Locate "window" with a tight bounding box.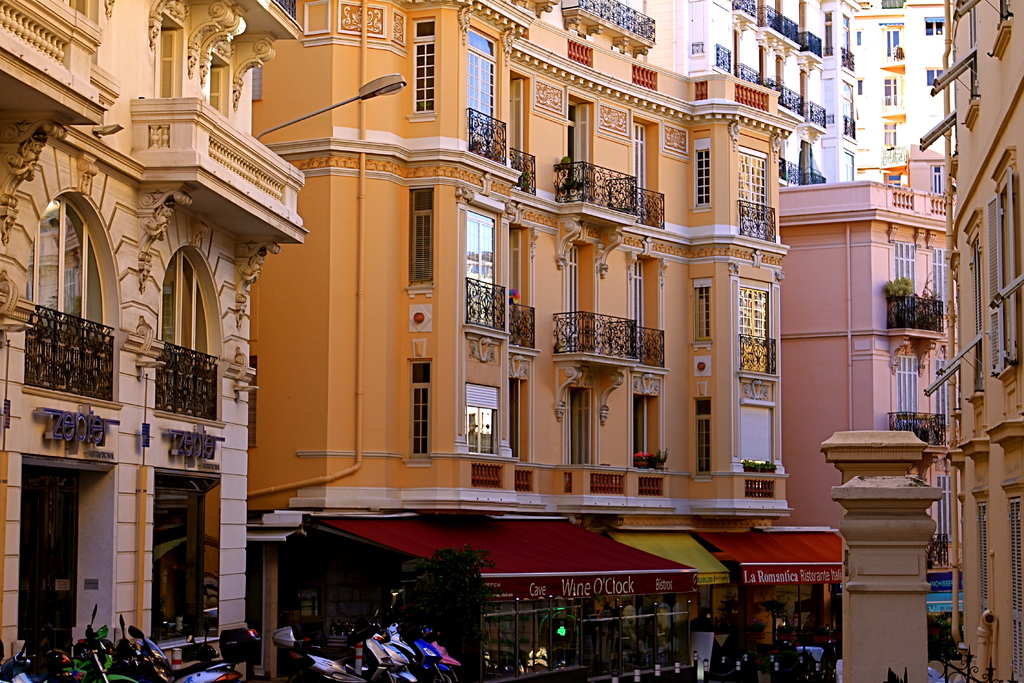
locate(497, 70, 529, 181).
